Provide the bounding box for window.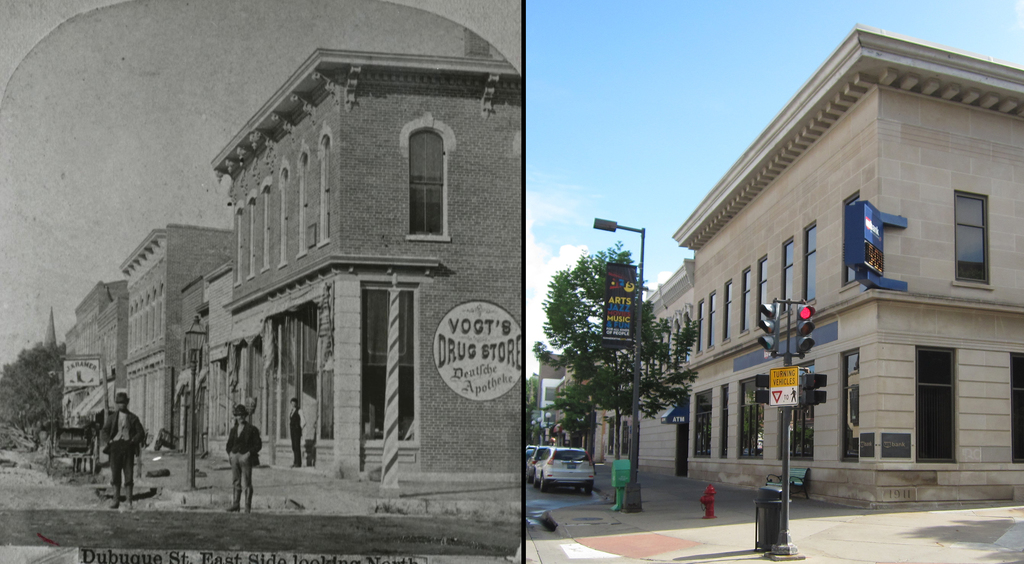
bbox=(804, 220, 815, 302).
